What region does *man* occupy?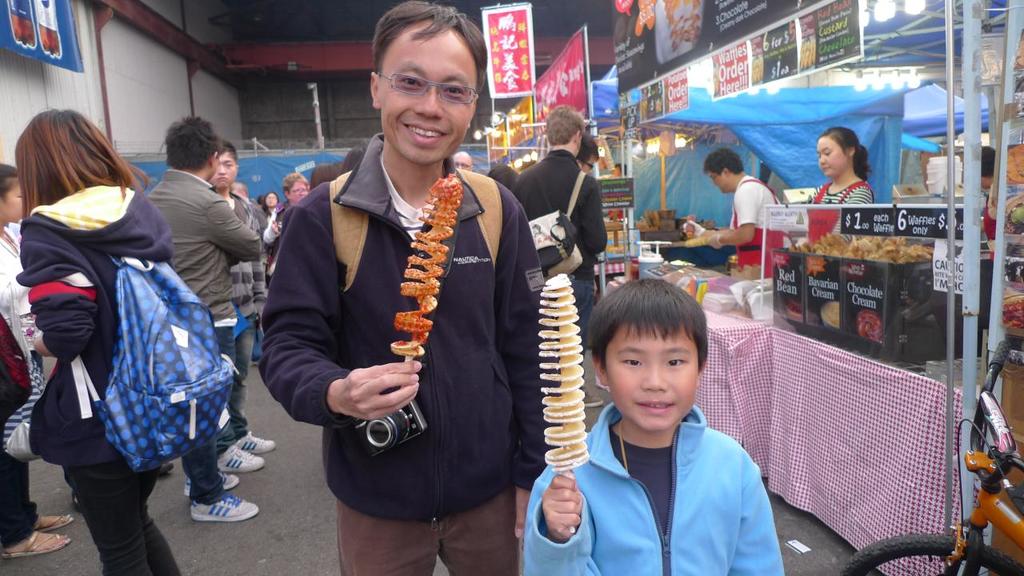
x1=200 y1=148 x2=275 y2=474.
